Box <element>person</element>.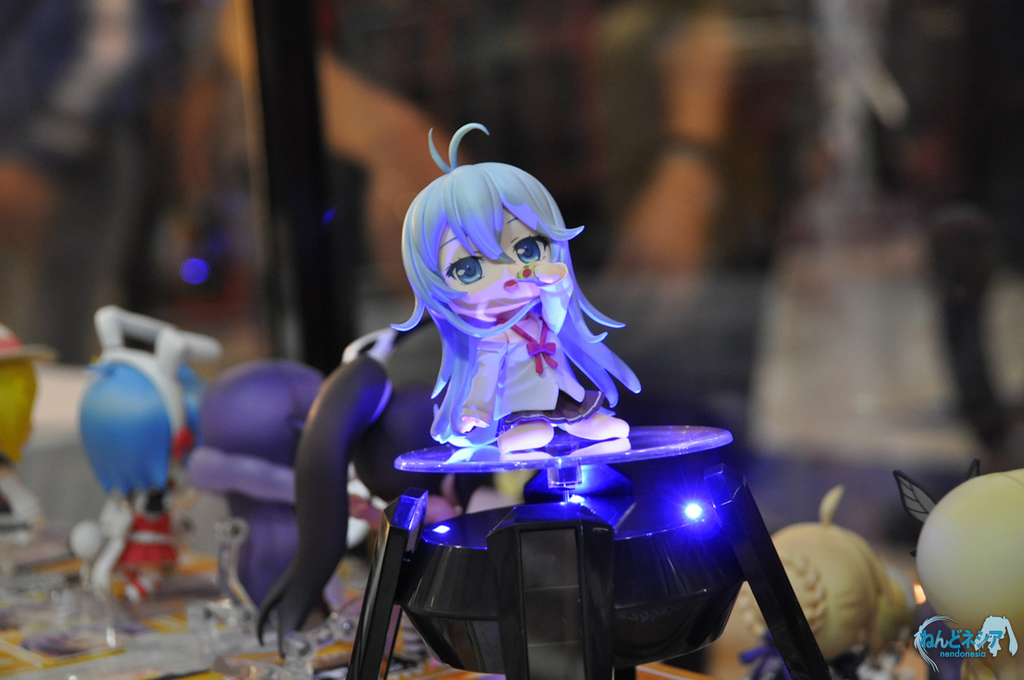
(x1=390, y1=123, x2=644, y2=514).
